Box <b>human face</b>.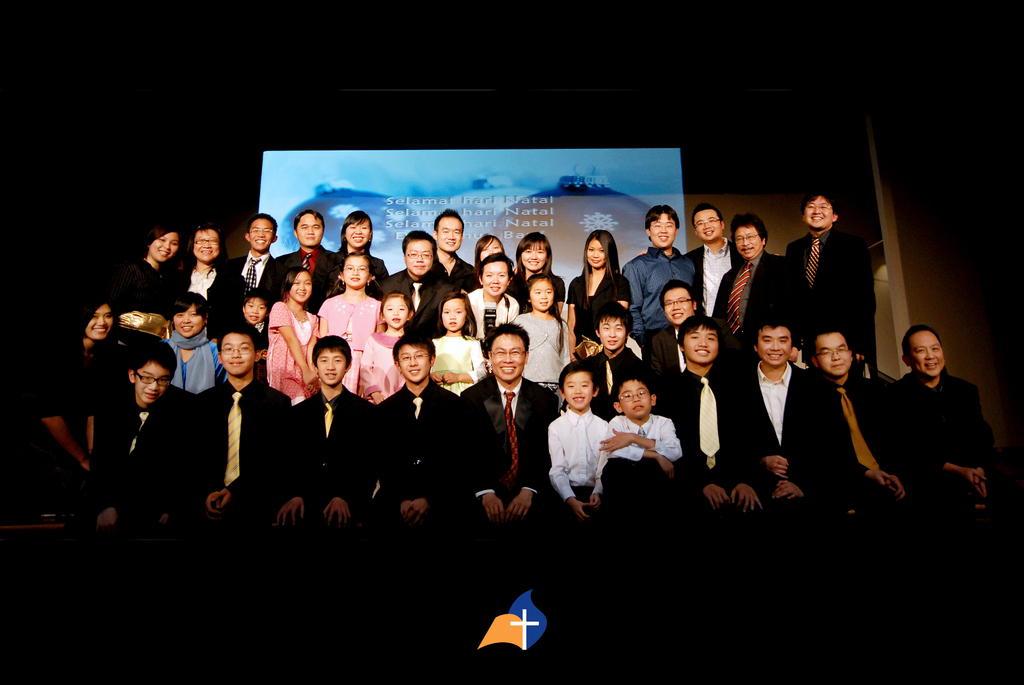
(86,303,111,339).
